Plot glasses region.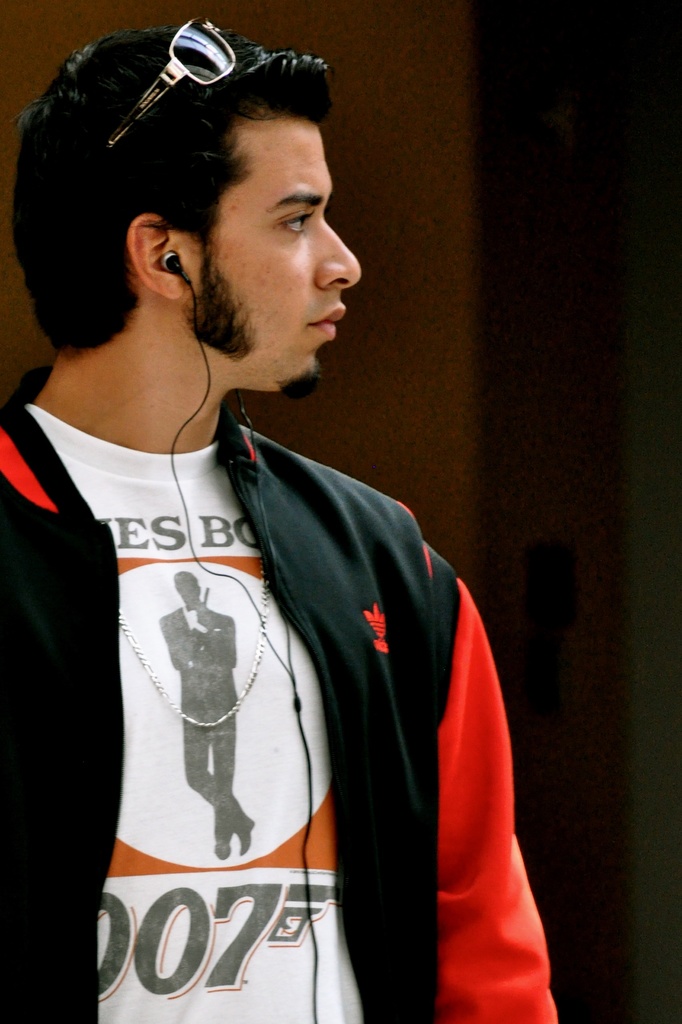
Plotted at left=99, top=12, right=235, bottom=147.
